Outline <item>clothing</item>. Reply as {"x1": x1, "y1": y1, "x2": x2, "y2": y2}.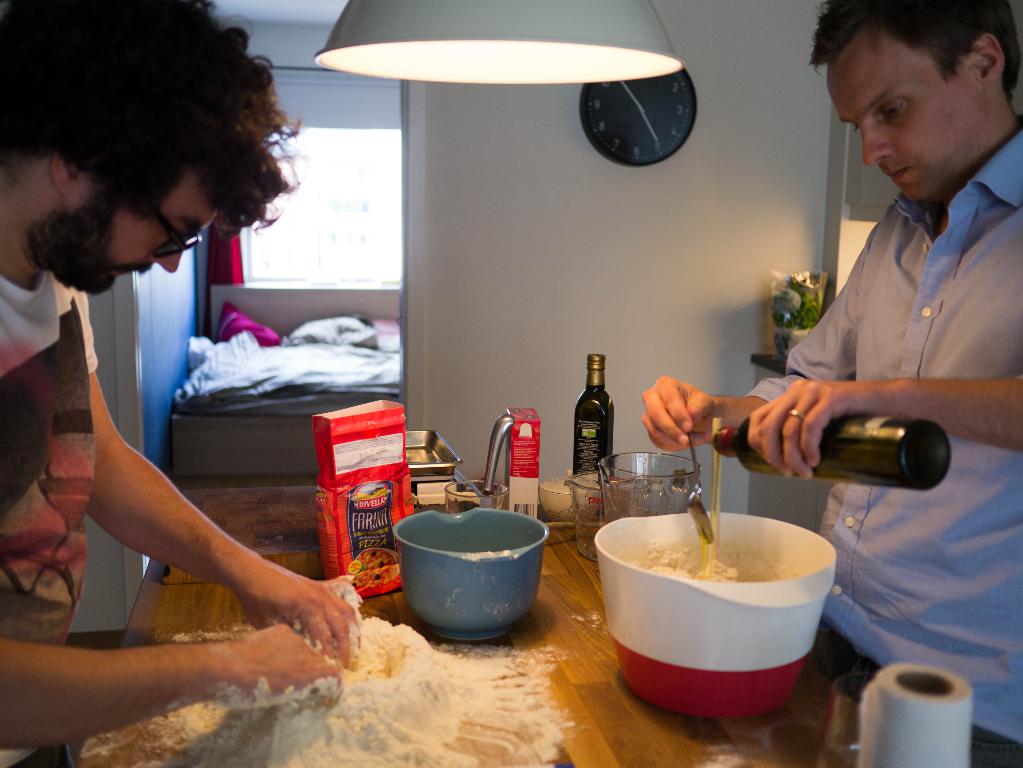
{"x1": 0, "y1": 263, "x2": 100, "y2": 767}.
